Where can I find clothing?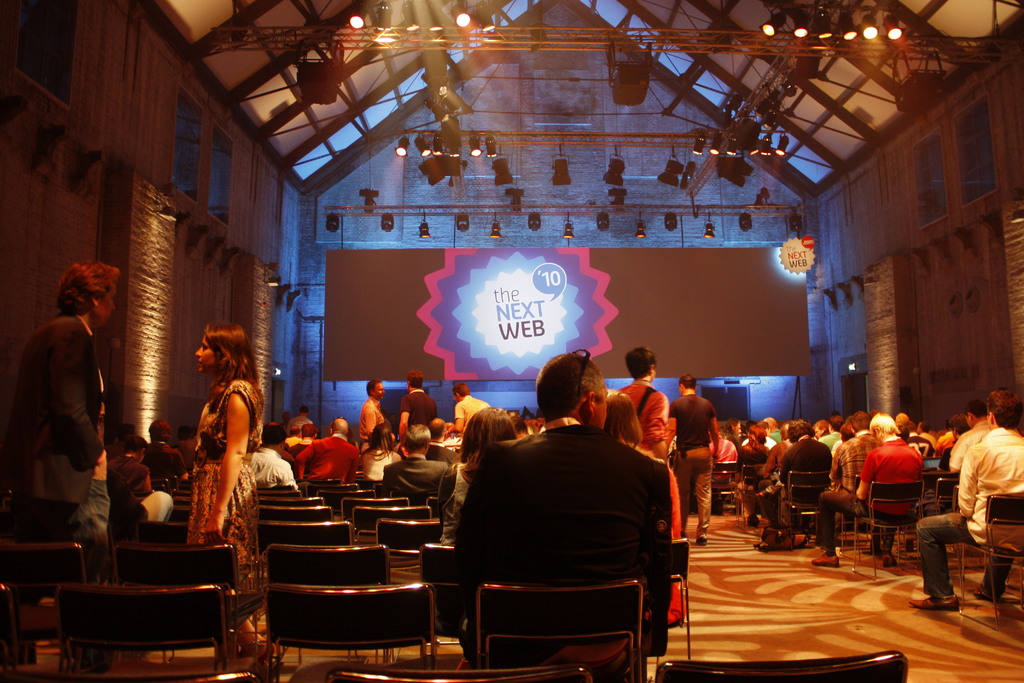
You can find it at pyautogui.locateOnScreen(670, 393, 719, 530).
